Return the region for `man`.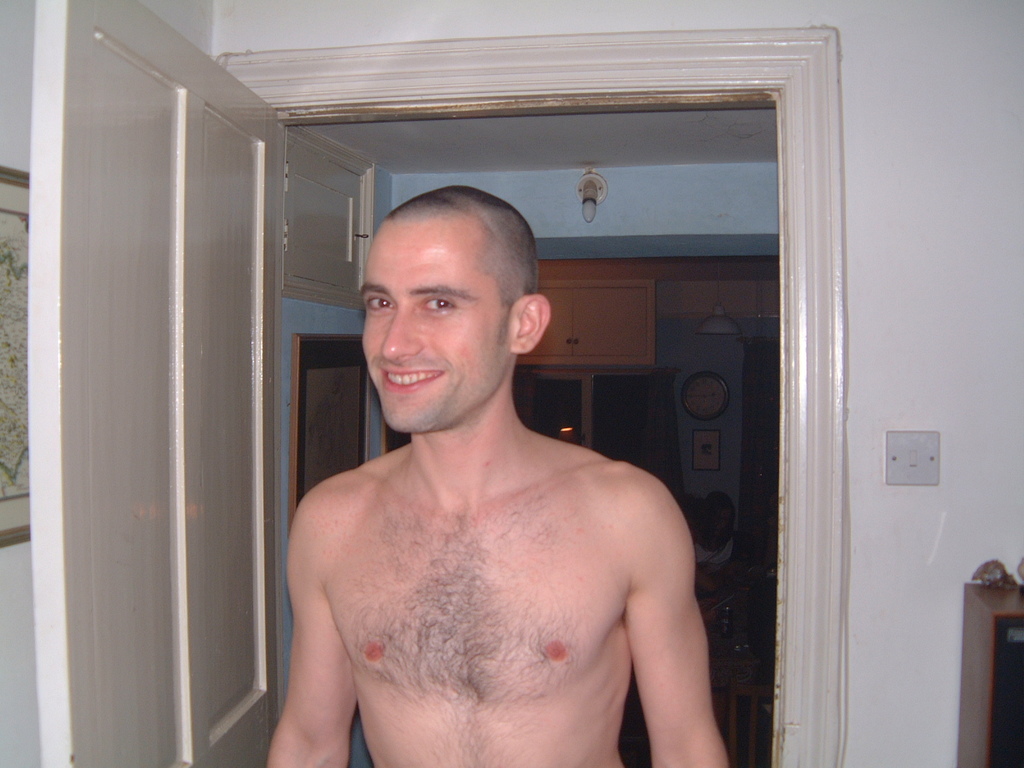
266/159/723/767.
